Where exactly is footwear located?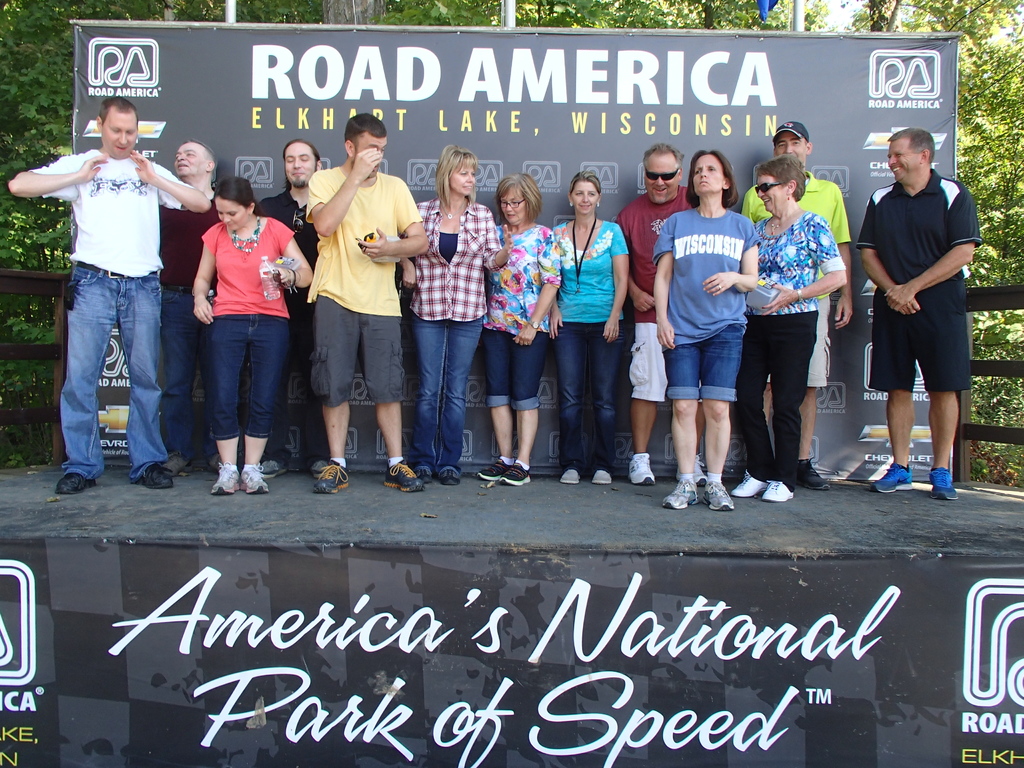
Its bounding box is {"left": 209, "top": 456, "right": 222, "bottom": 477}.
